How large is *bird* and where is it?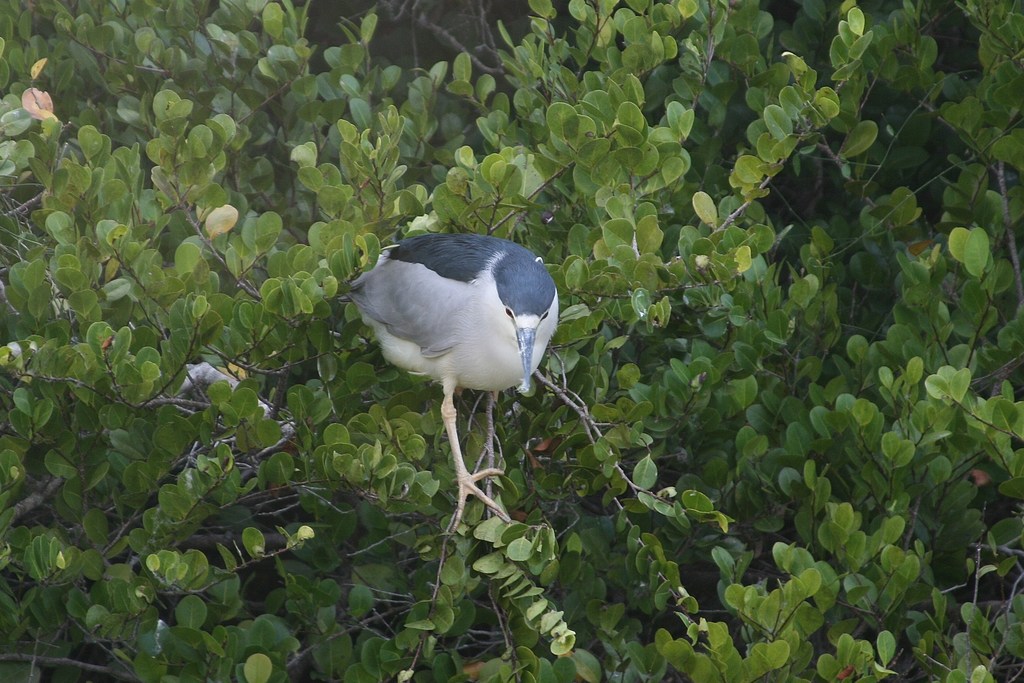
Bounding box: <bbox>336, 238, 560, 495</bbox>.
